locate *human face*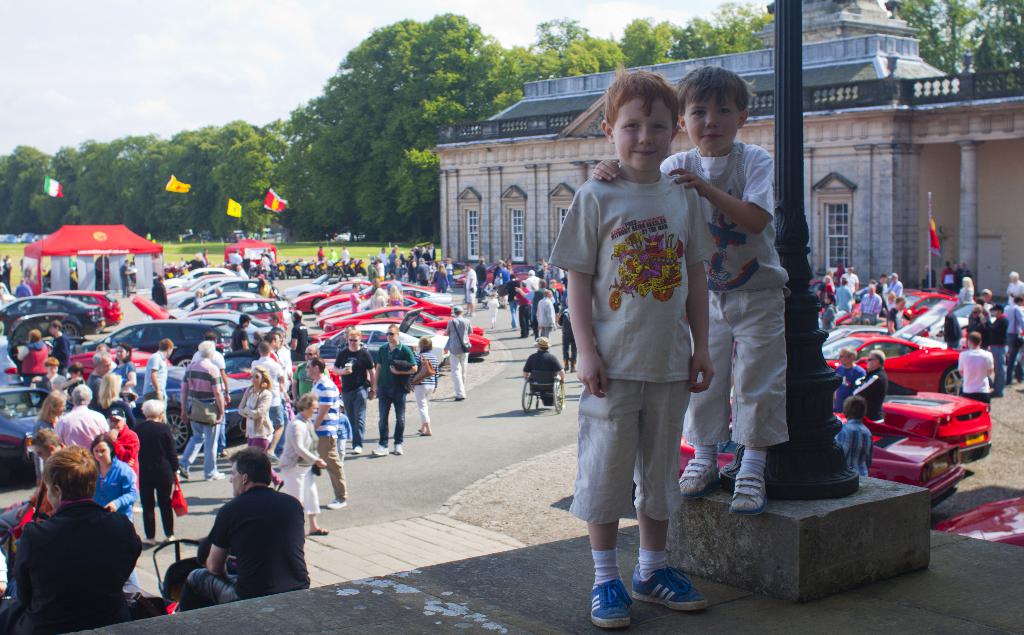
box(684, 83, 739, 149)
